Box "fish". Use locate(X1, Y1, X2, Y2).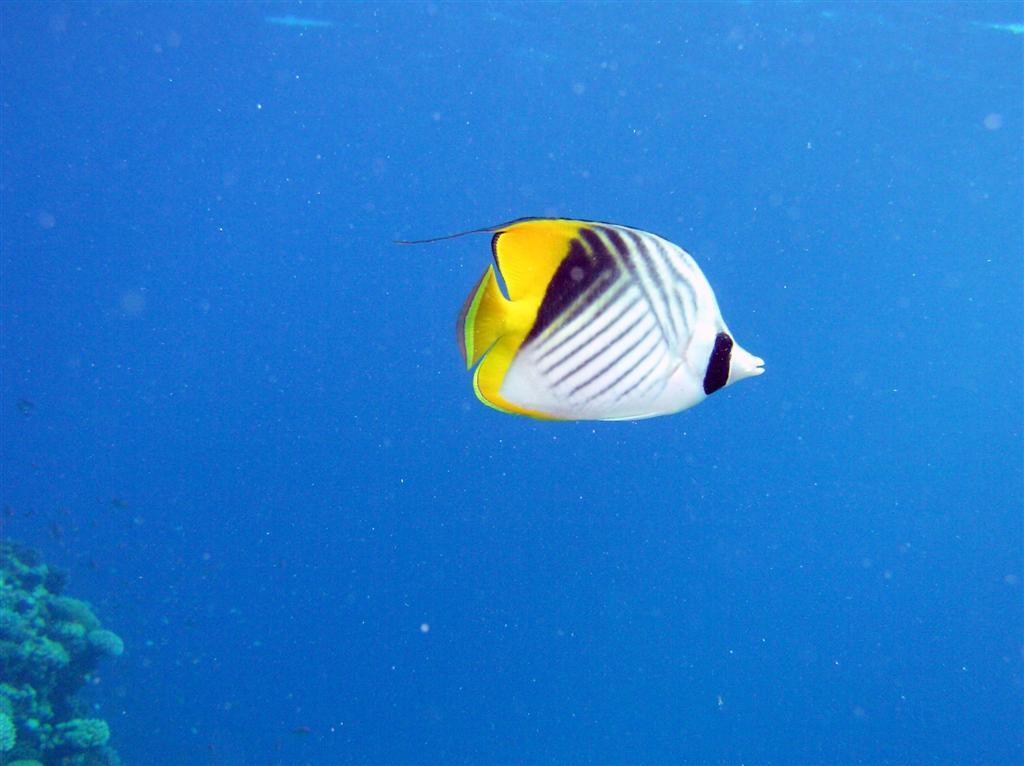
locate(398, 200, 768, 448).
